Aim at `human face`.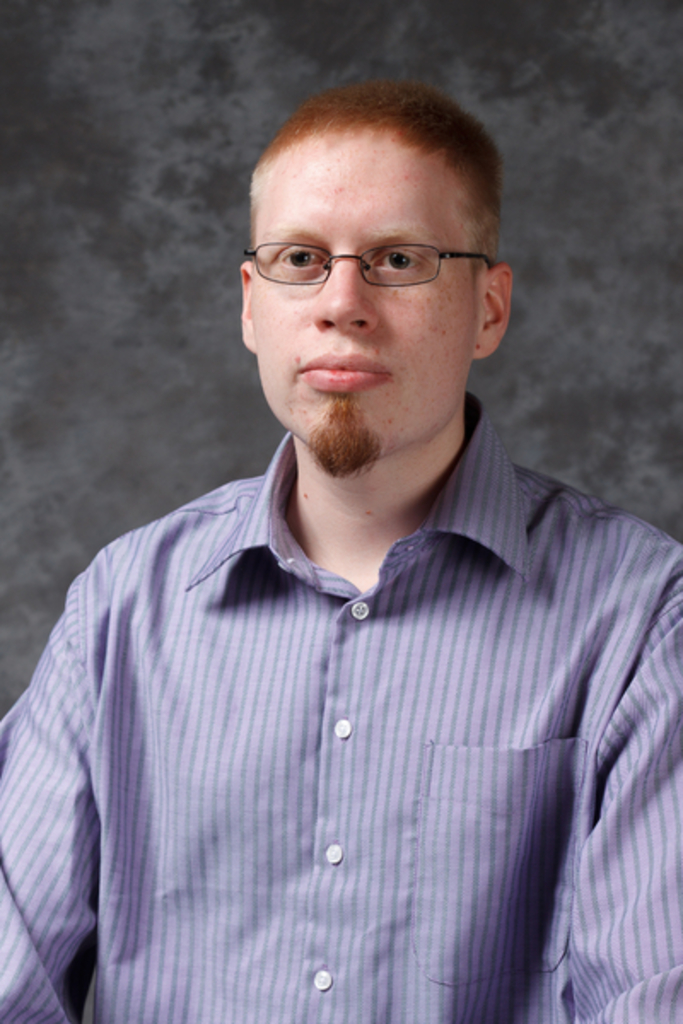
Aimed at (253,114,473,468).
